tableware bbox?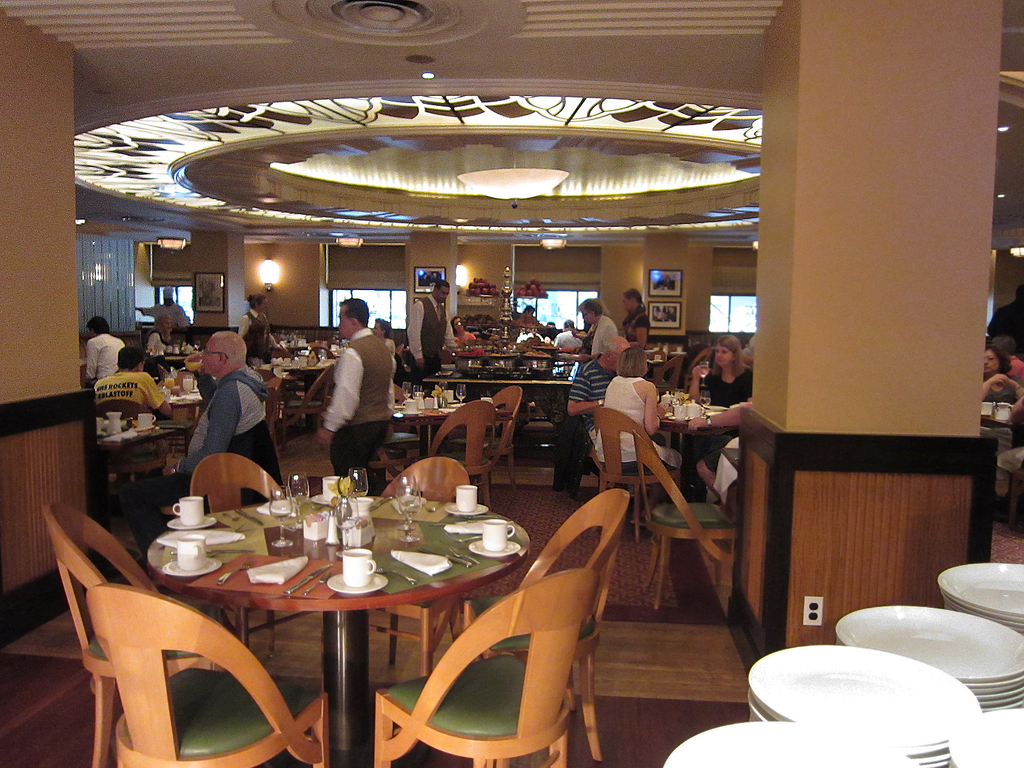
282, 469, 311, 528
